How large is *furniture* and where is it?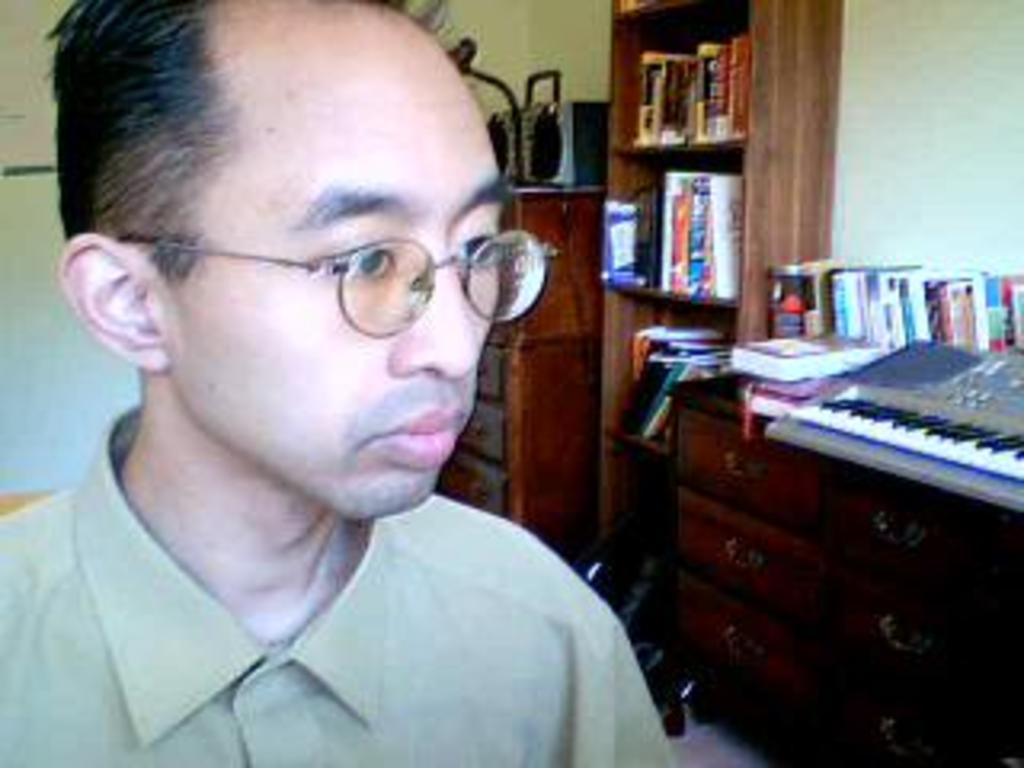
Bounding box: rect(595, 0, 848, 656).
